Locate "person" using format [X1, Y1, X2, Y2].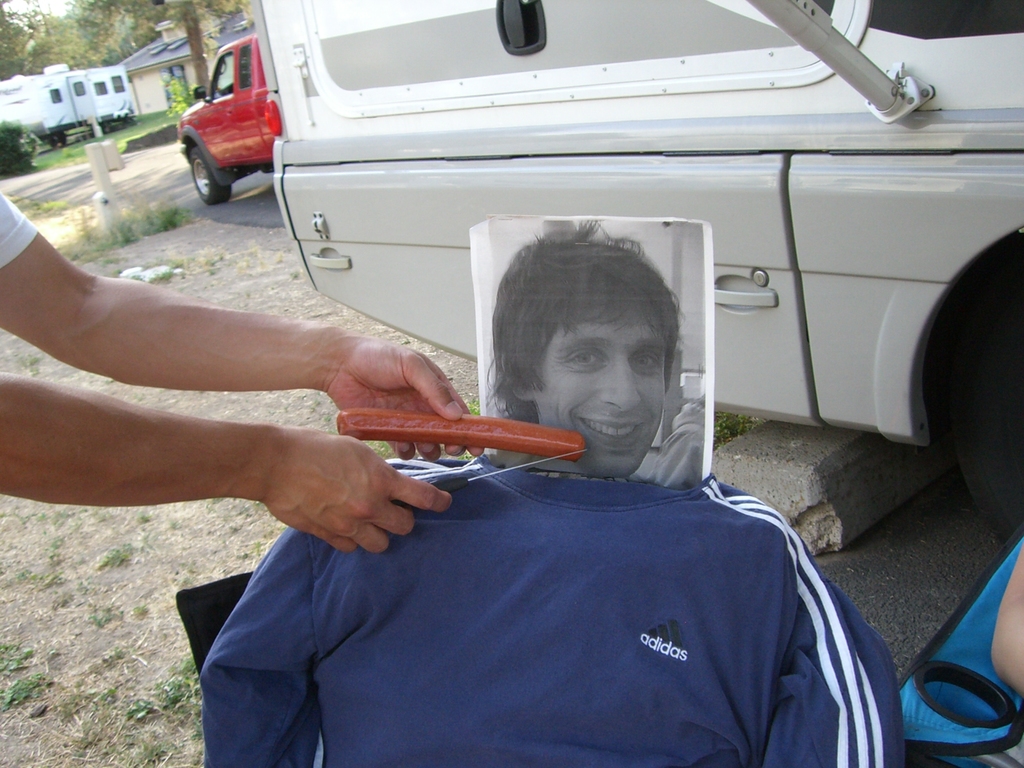
[483, 219, 679, 478].
